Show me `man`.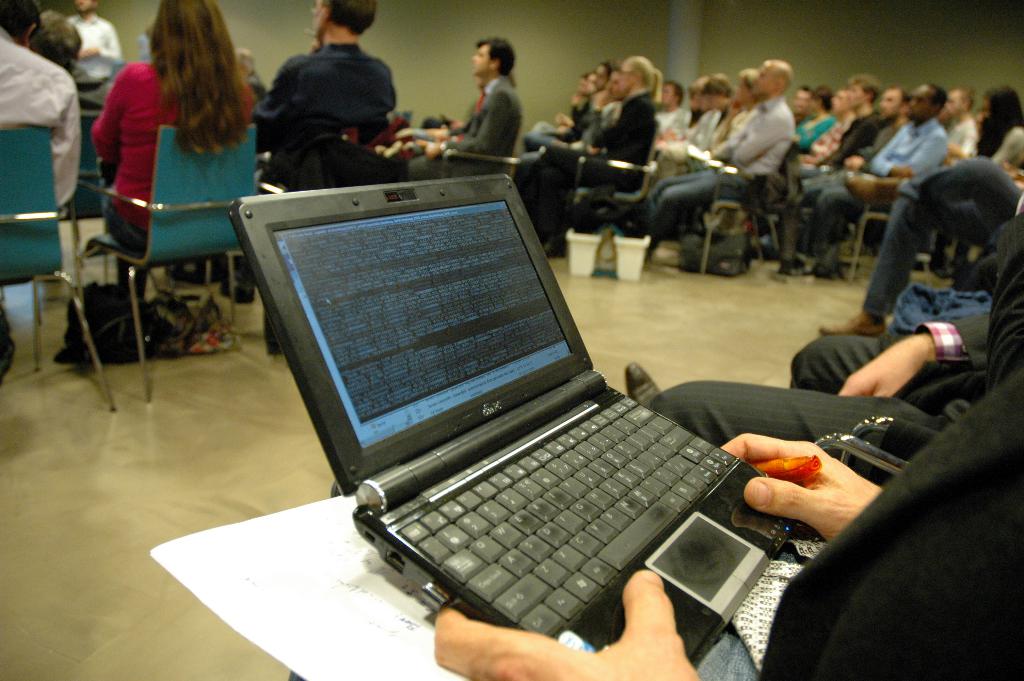
`man` is here: region(435, 357, 1023, 680).
